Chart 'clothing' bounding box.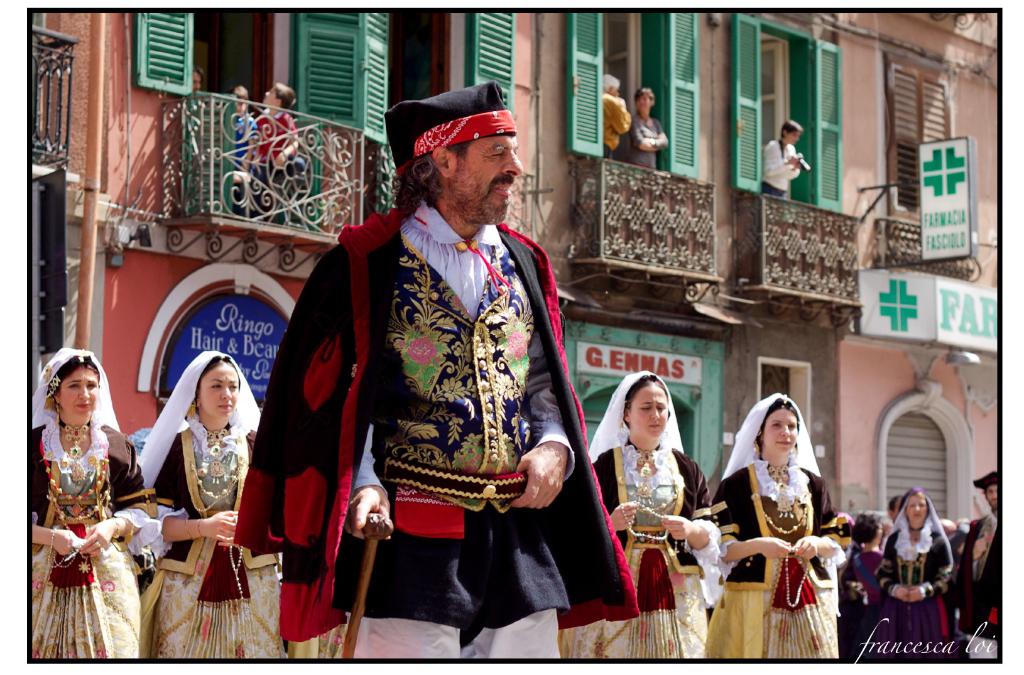
Charted: 626,115,663,159.
